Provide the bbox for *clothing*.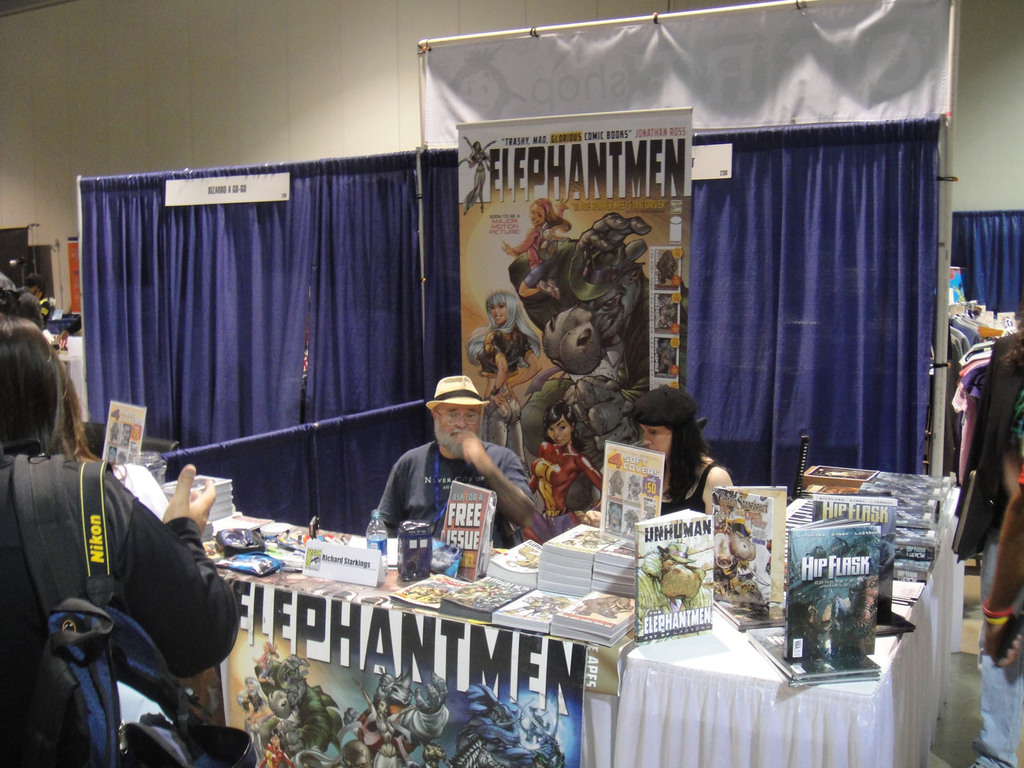
371/444/559/561.
